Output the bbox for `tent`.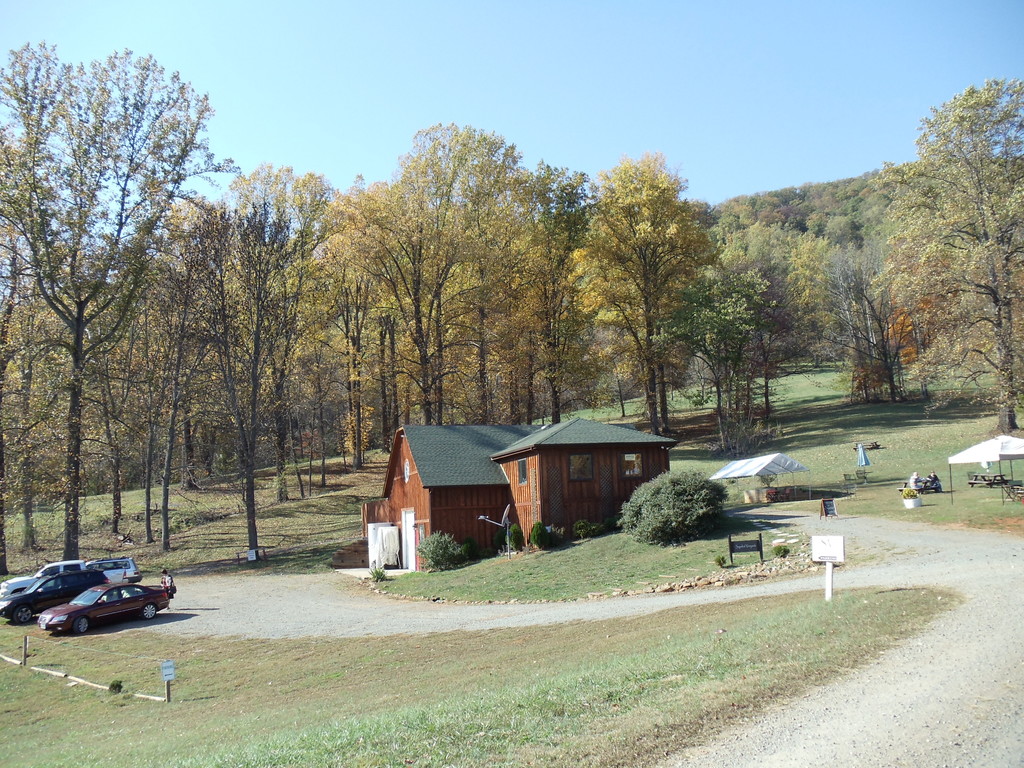
pyautogui.locateOnScreen(938, 421, 1023, 522).
